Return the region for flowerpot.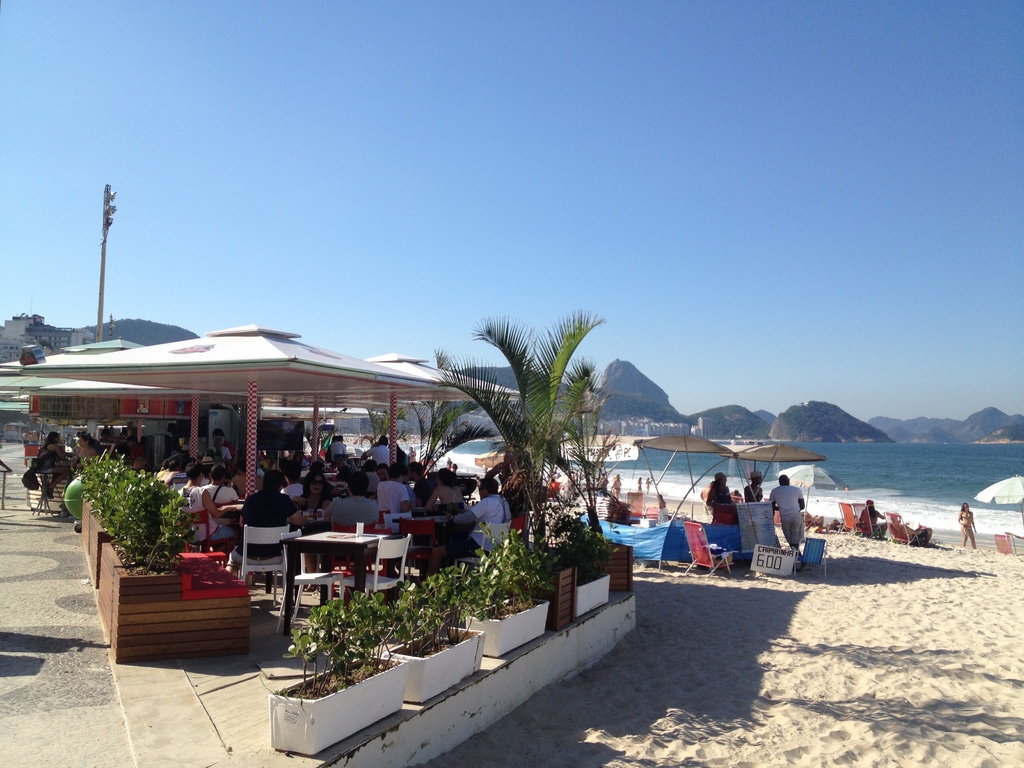
x1=382 y1=622 x2=487 y2=704.
